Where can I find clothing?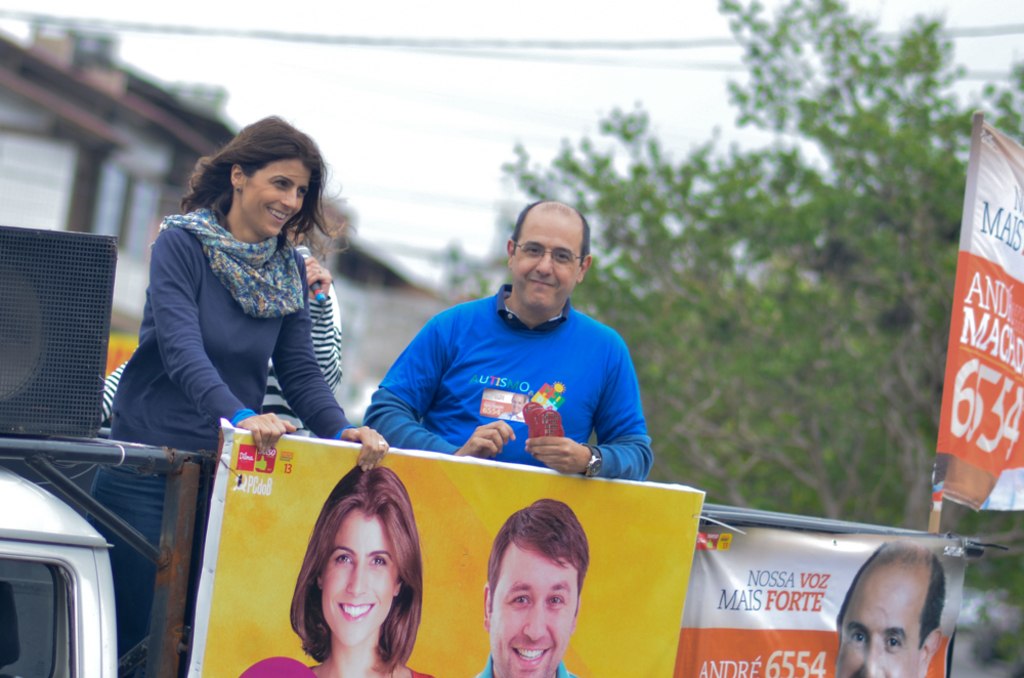
You can find it at [231,653,435,677].
